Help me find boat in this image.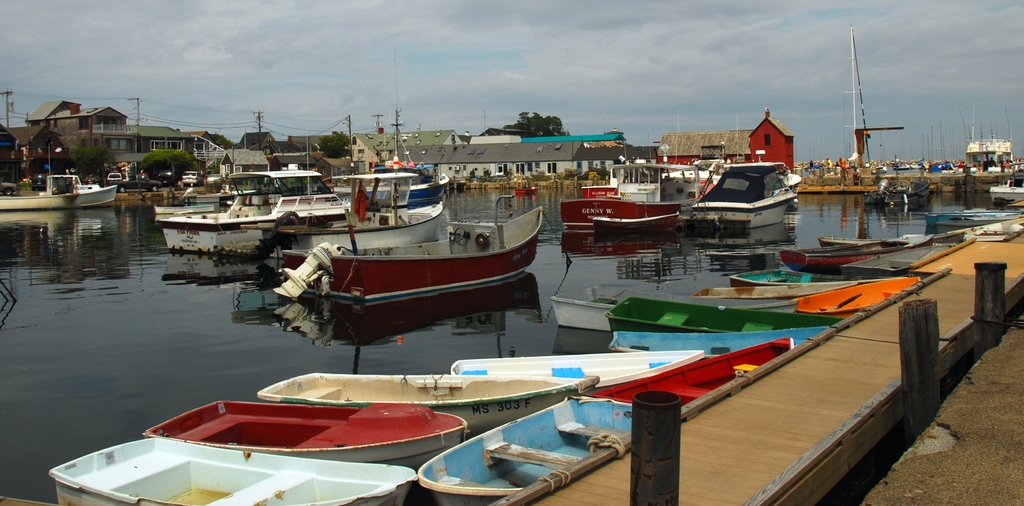
Found it: BBox(406, 340, 794, 505).
